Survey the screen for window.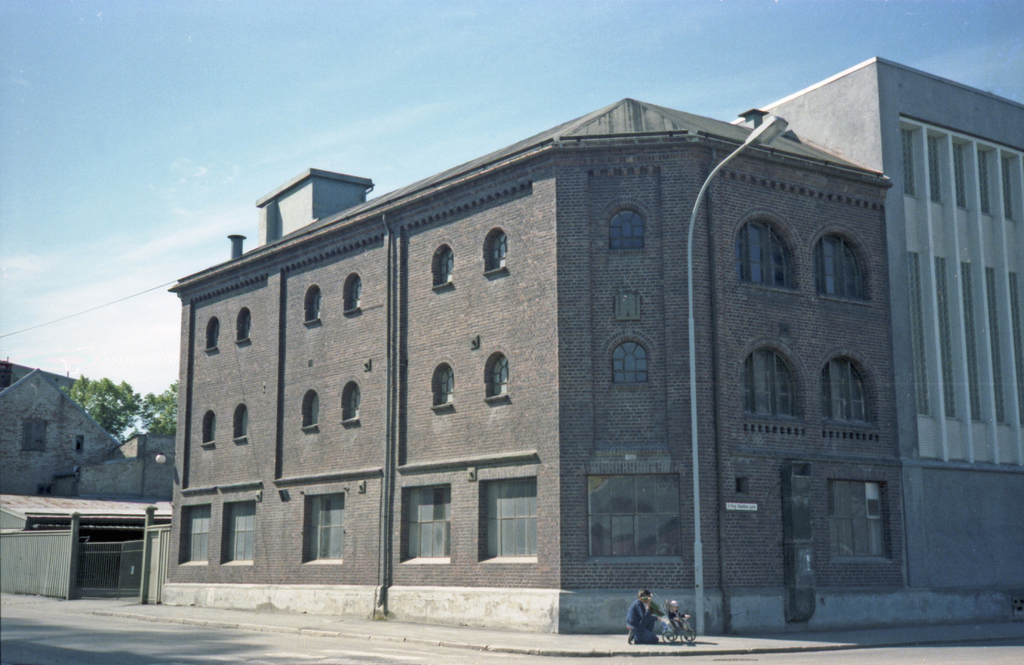
Survey found: (left=606, top=204, right=644, bottom=252).
